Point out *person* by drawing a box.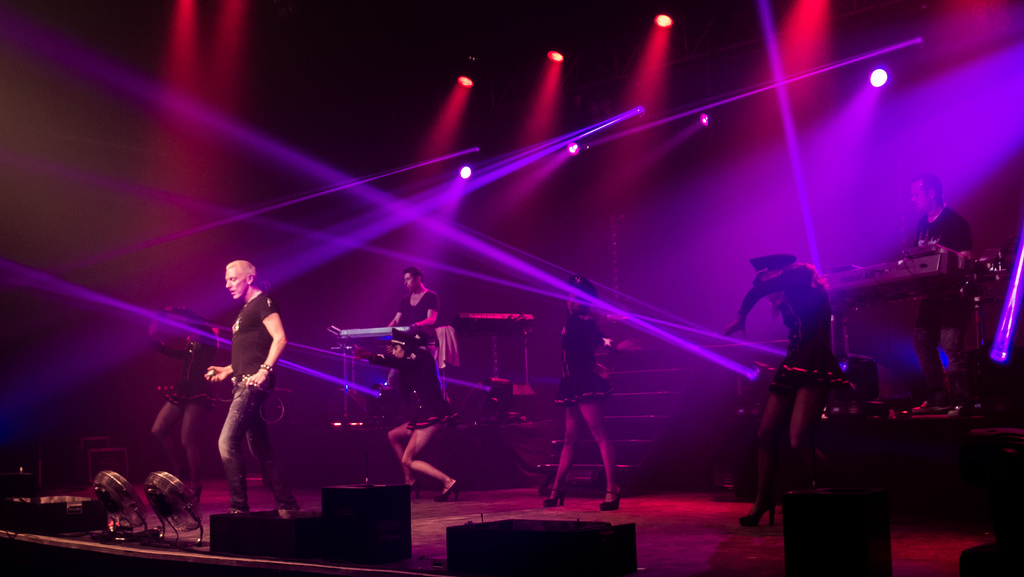
[left=543, top=273, right=623, bottom=505].
